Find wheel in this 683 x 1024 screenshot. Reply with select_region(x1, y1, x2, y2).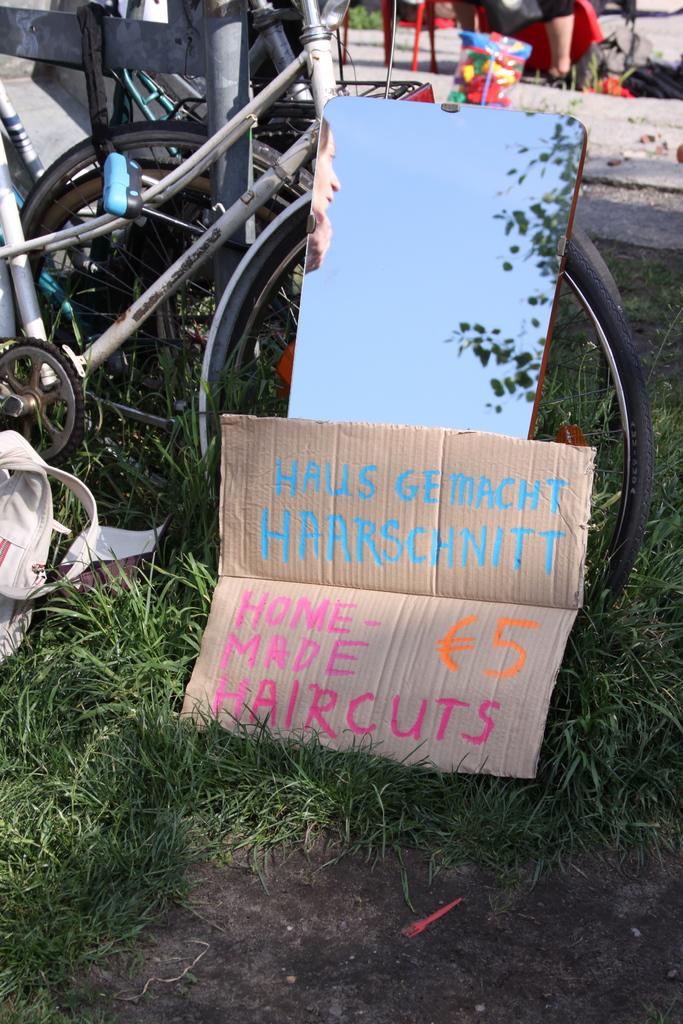
select_region(14, 115, 318, 440).
